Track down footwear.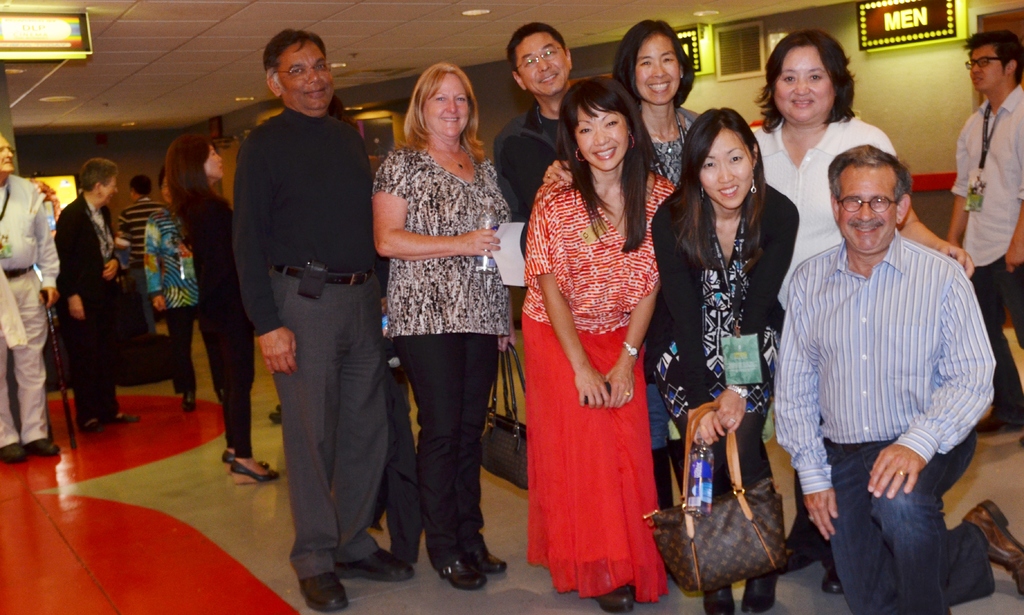
Tracked to 105 407 139 423.
